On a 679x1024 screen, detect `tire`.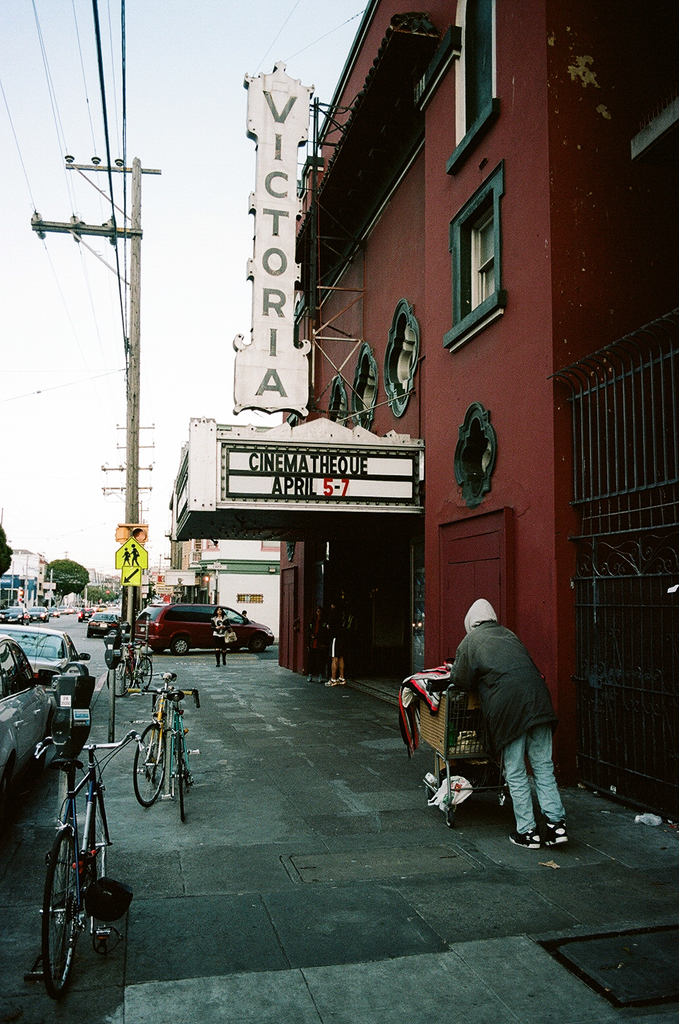
(173,636,188,655).
